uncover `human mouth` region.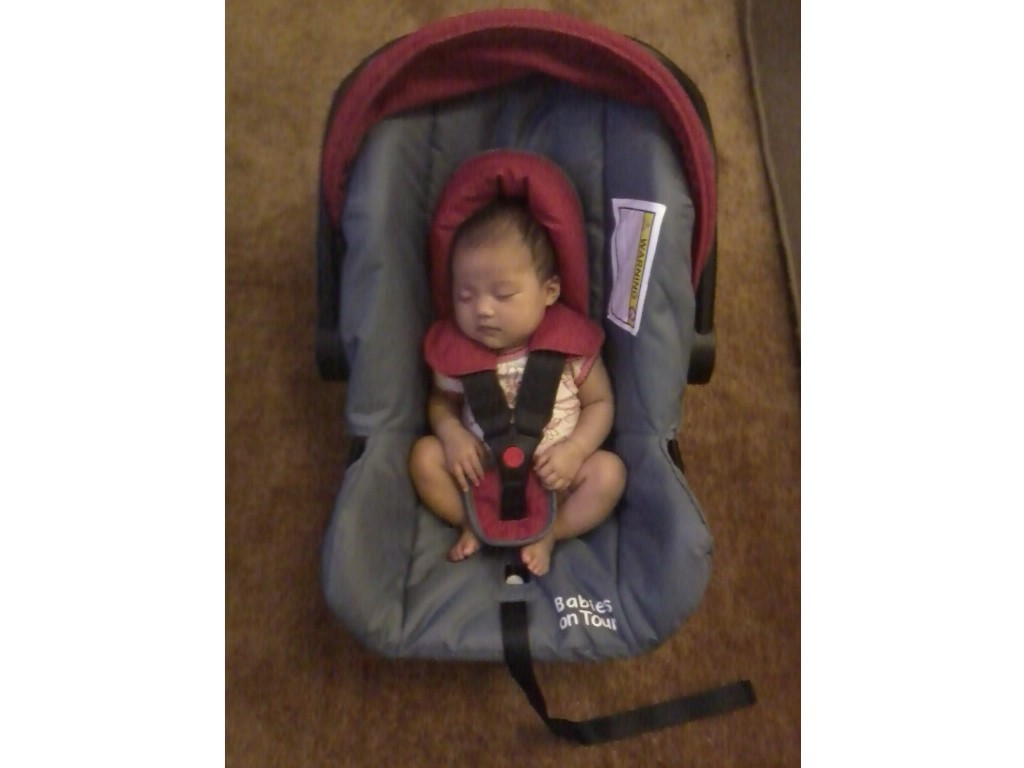
Uncovered: BBox(475, 322, 499, 332).
